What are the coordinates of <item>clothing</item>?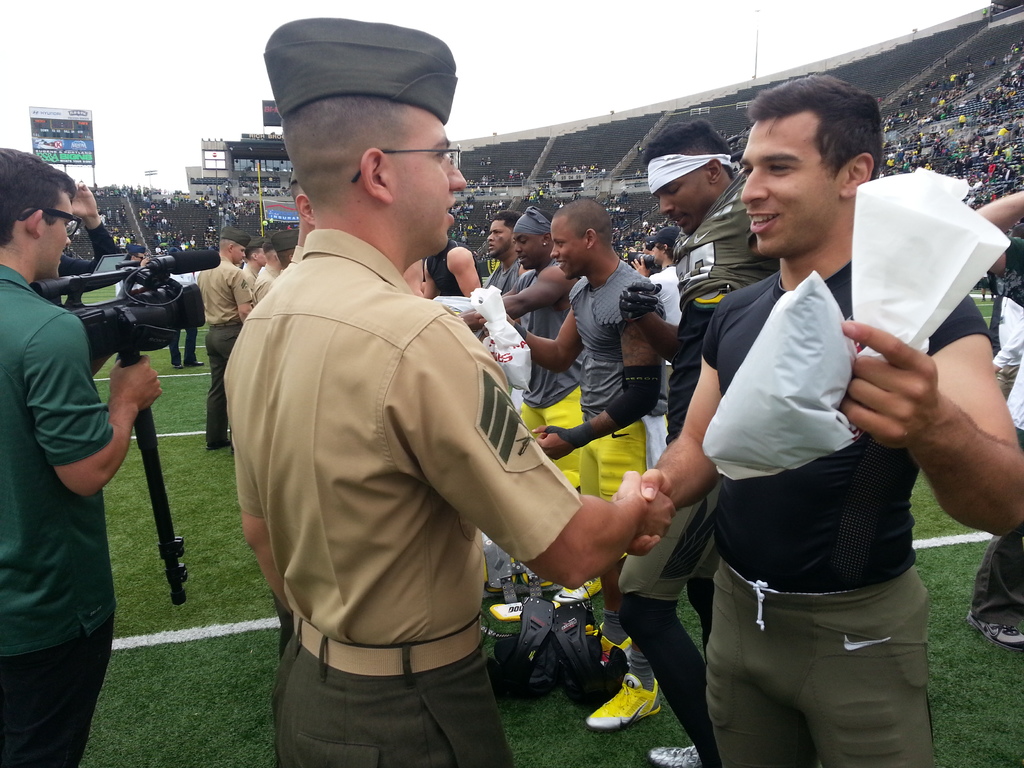
detection(644, 222, 685, 464).
